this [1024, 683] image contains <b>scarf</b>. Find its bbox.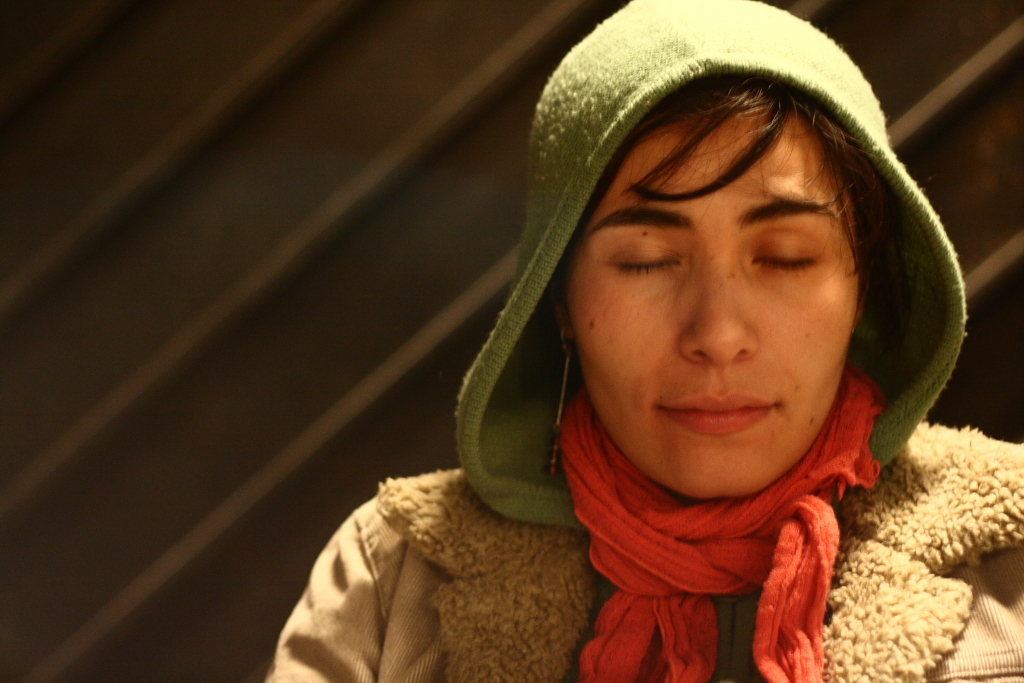
[x1=555, y1=357, x2=884, y2=682].
